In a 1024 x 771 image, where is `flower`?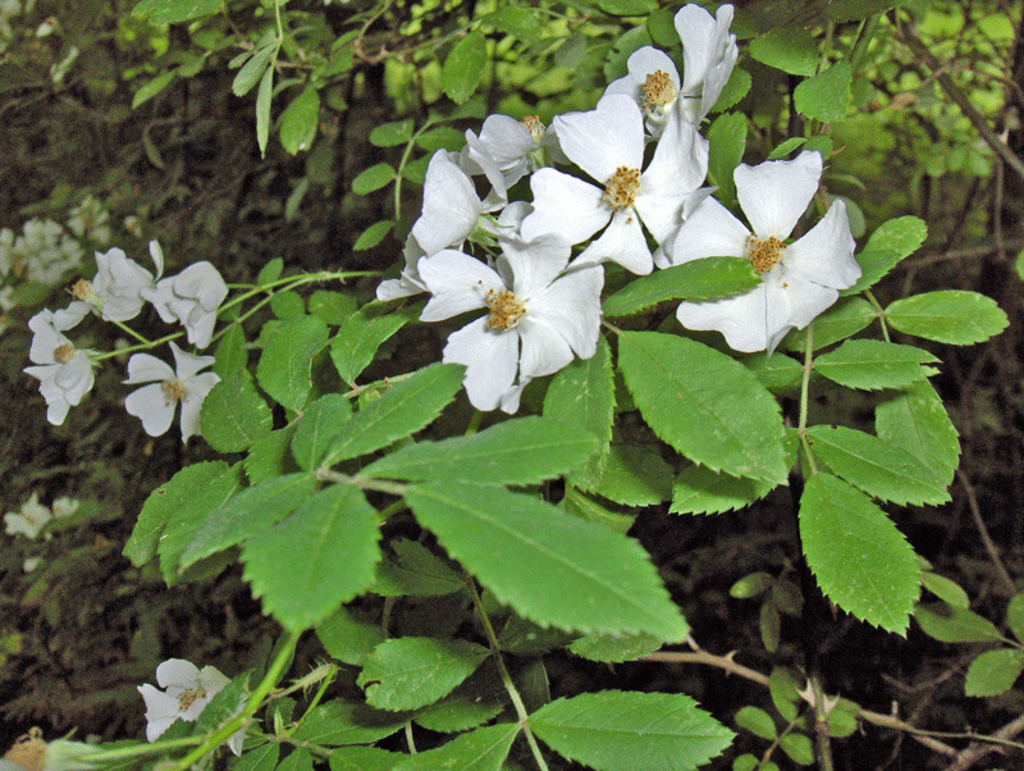
{"left": 457, "top": 106, "right": 570, "bottom": 191}.
